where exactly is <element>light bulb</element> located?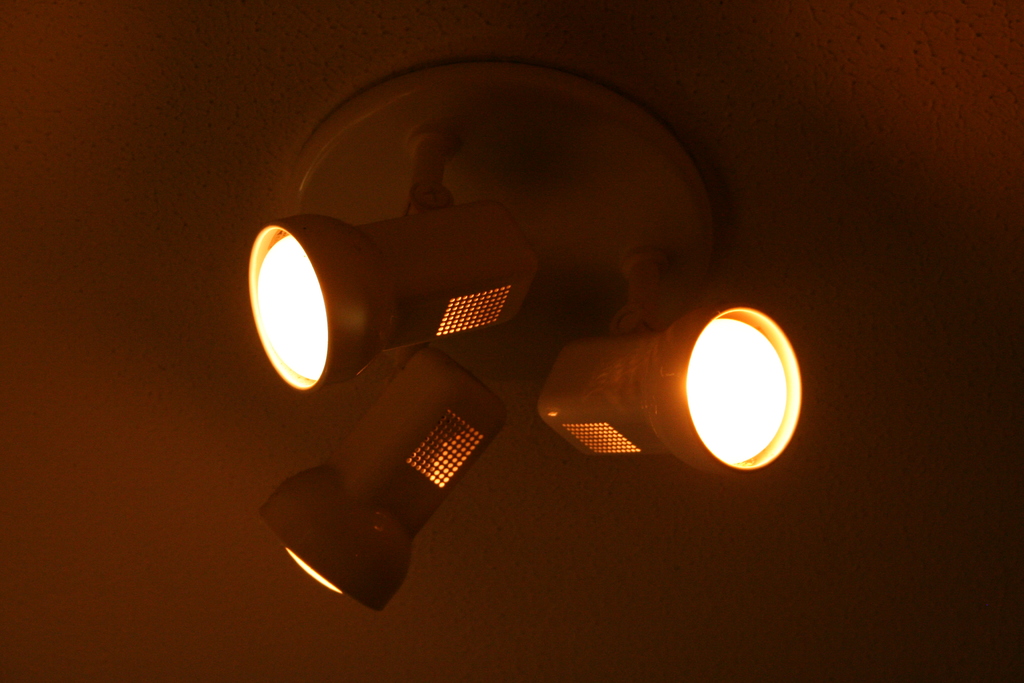
Its bounding box is (left=258, top=239, right=328, bottom=377).
